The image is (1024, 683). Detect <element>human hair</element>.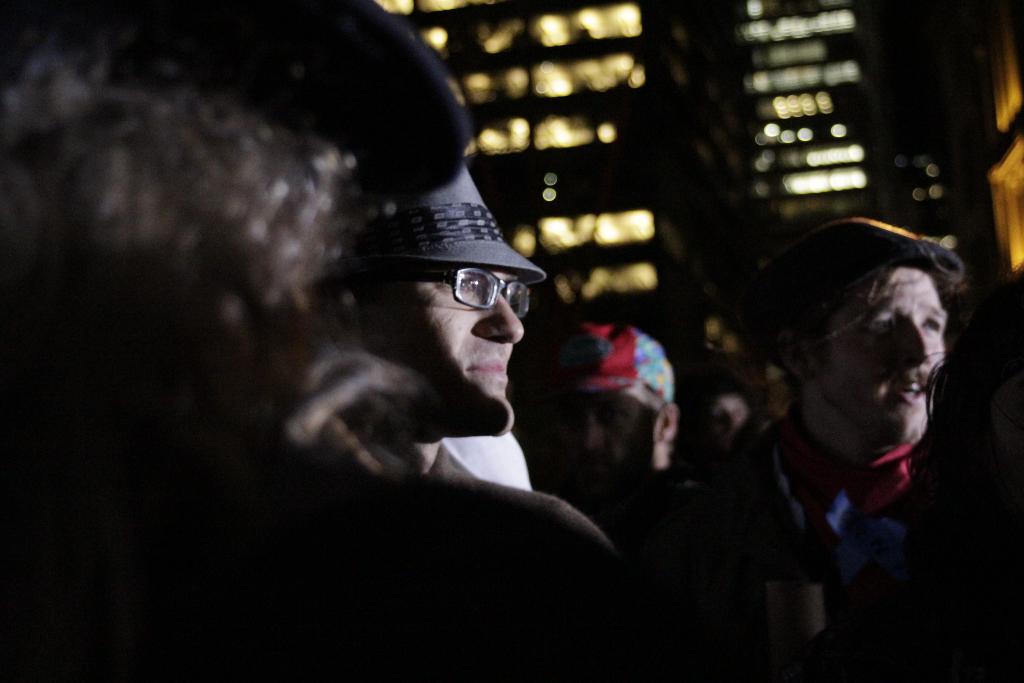
Detection: x1=785 y1=250 x2=971 y2=433.
